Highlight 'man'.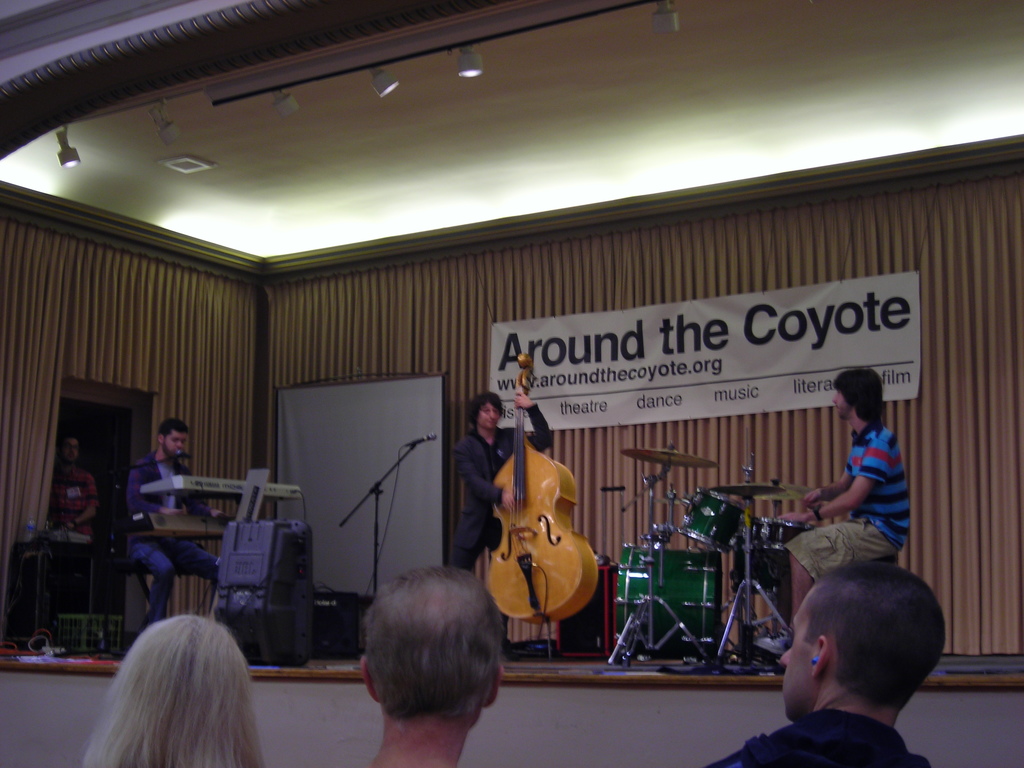
Highlighted region: BBox(737, 548, 975, 764).
